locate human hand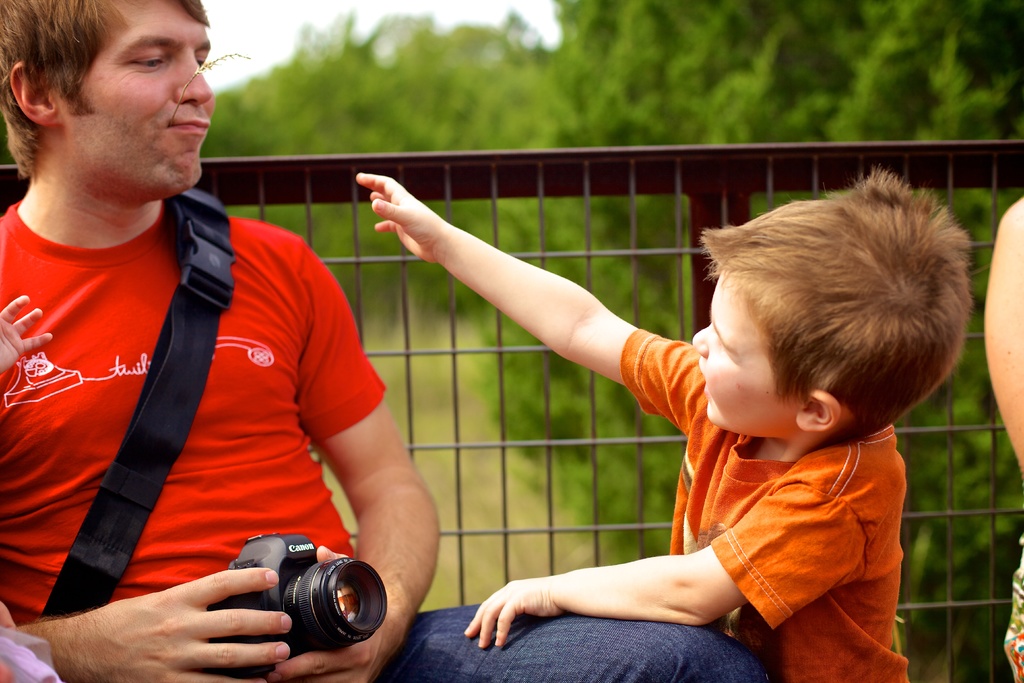
left=94, top=566, right=295, bottom=682
